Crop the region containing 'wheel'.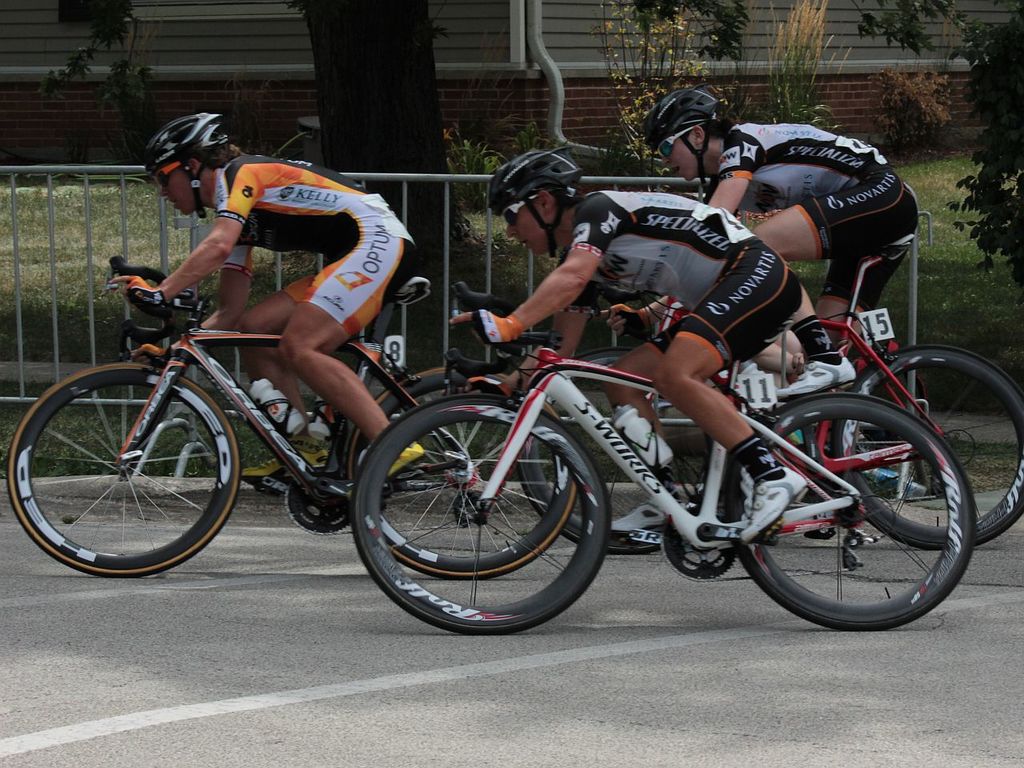
Crop region: bbox=[10, 361, 237, 577].
